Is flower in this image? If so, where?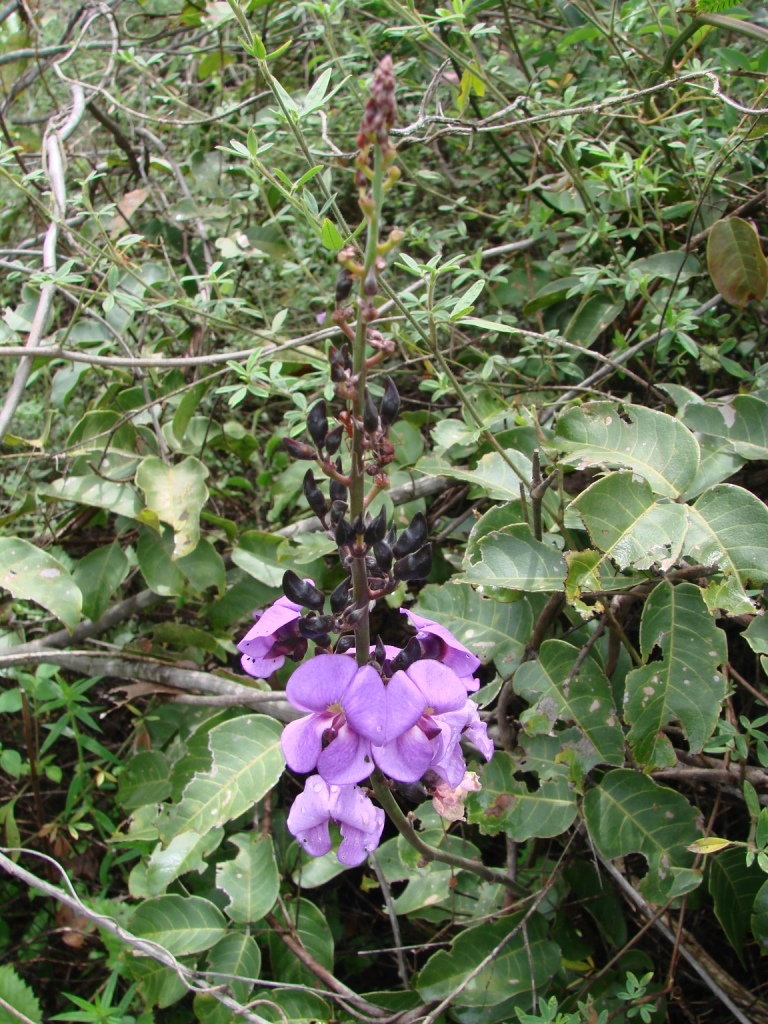
Yes, at rect(394, 604, 488, 674).
